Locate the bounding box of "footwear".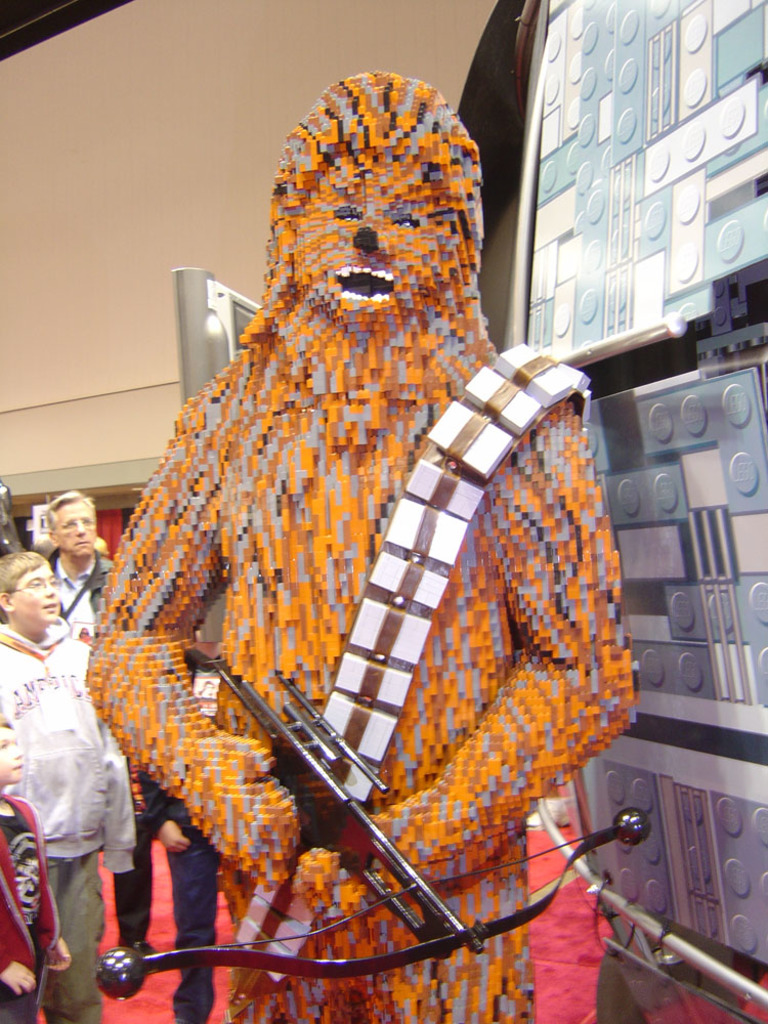
Bounding box: BBox(118, 939, 160, 968).
